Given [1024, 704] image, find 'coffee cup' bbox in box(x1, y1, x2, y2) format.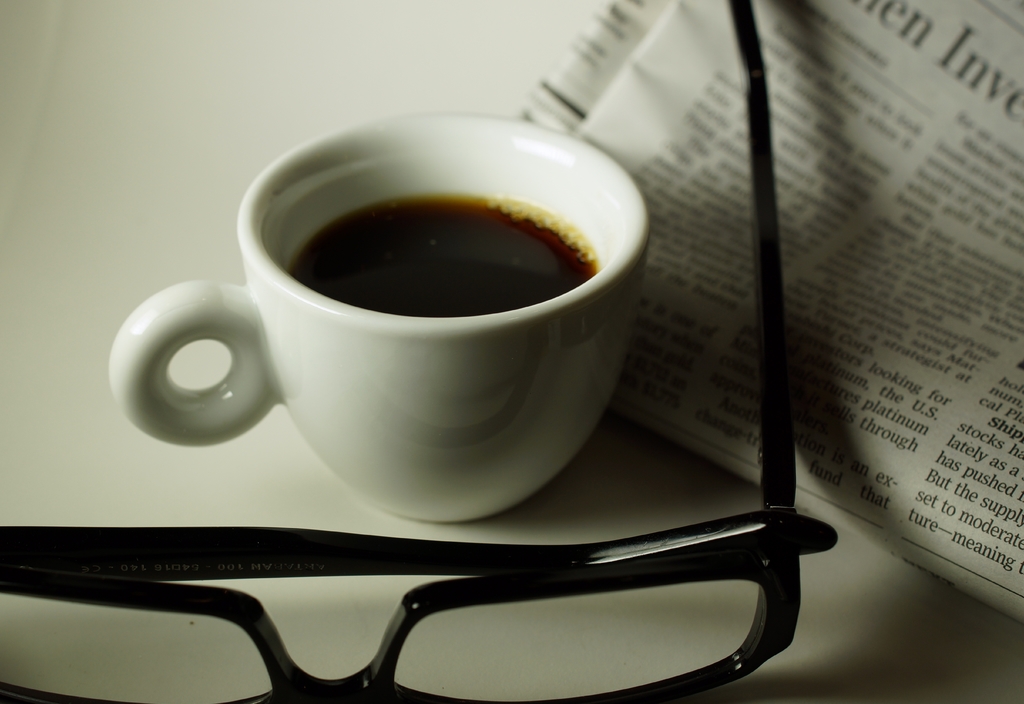
box(104, 101, 652, 525).
